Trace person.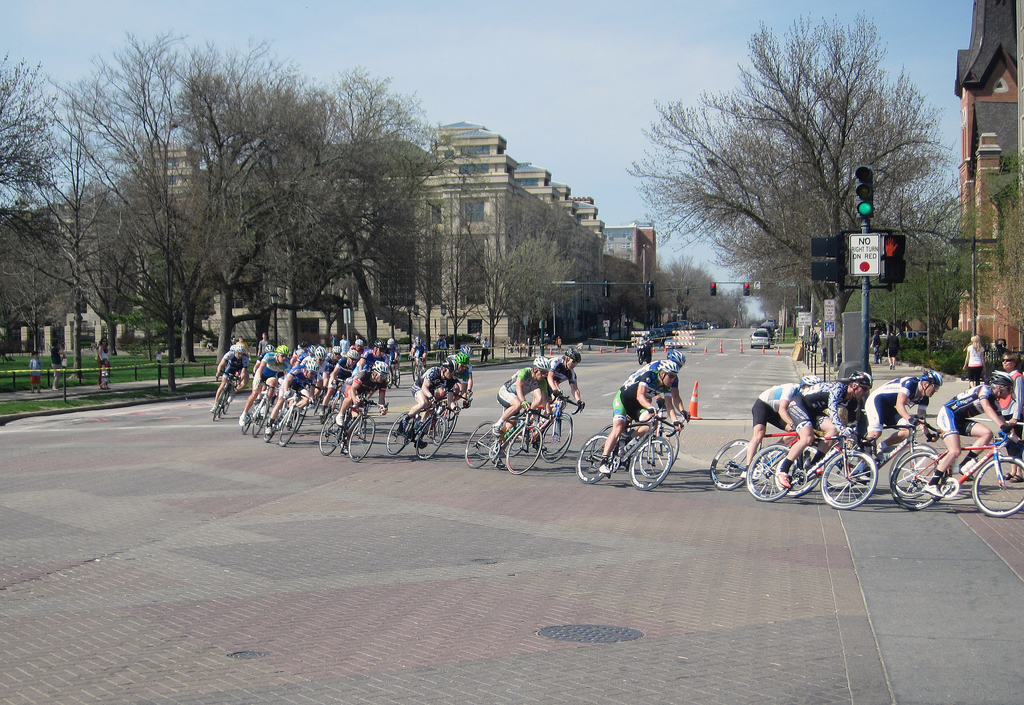
Traced to [left=882, top=326, right=900, bottom=365].
